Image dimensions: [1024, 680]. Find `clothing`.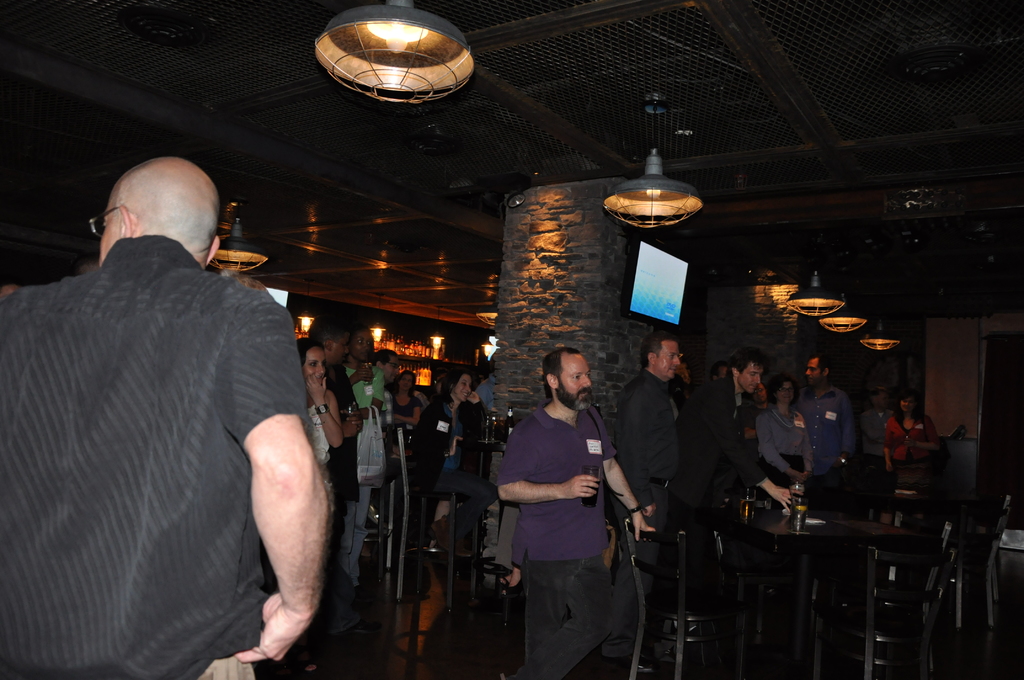
{"x1": 758, "y1": 399, "x2": 813, "y2": 494}.
